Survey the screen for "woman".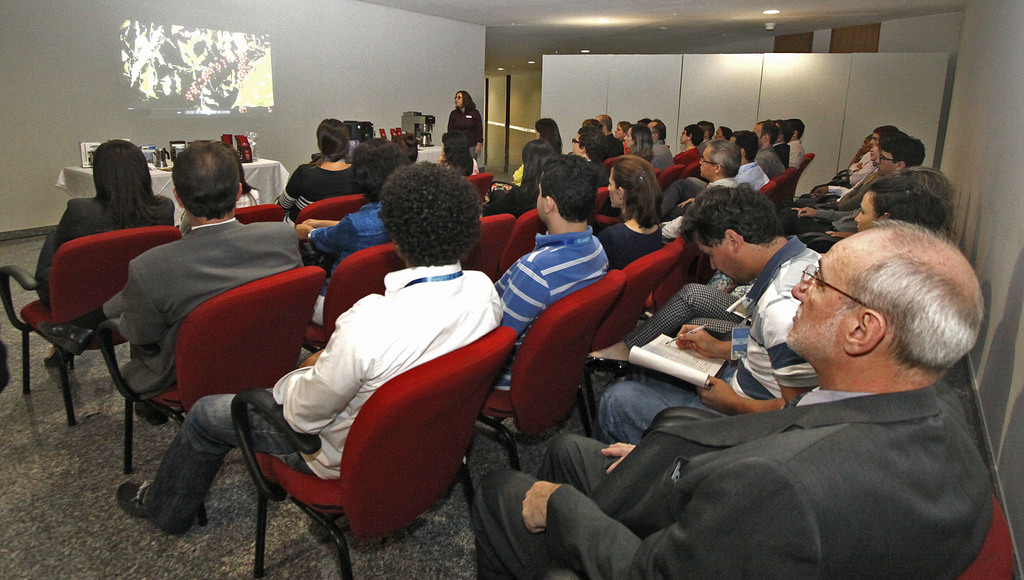
Survey found: box(619, 122, 657, 163).
